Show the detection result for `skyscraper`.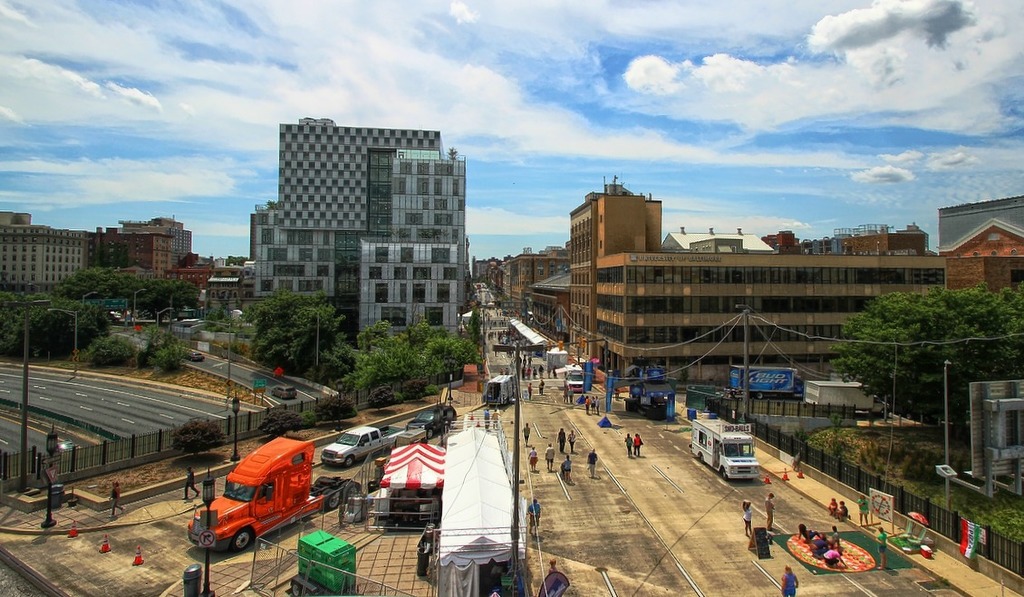
260 118 469 345.
